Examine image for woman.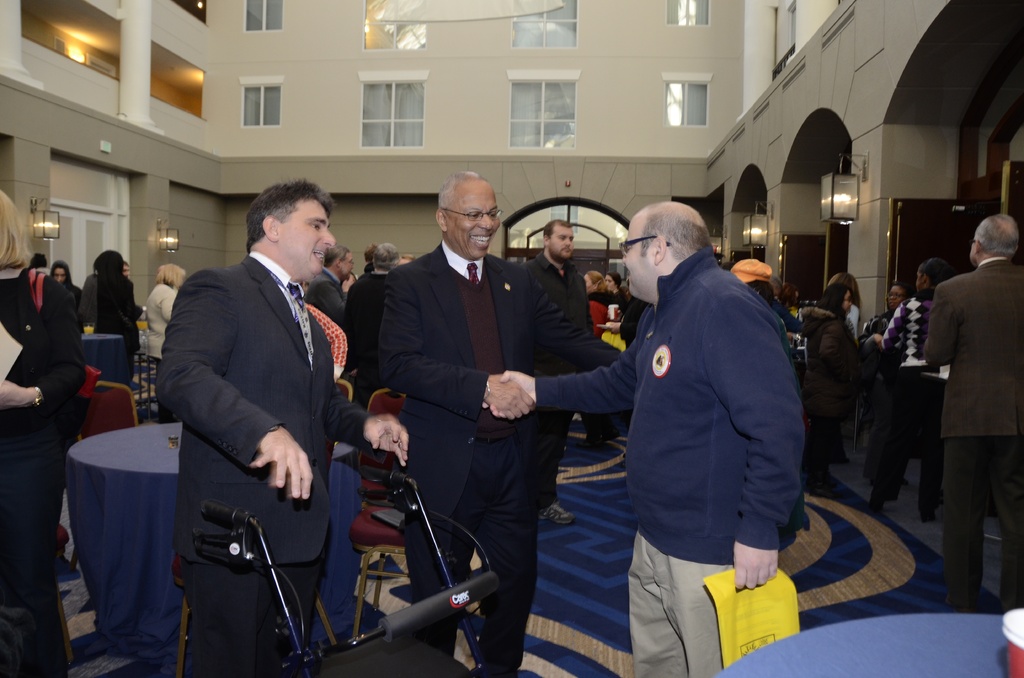
Examination result: box=[792, 280, 863, 499].
